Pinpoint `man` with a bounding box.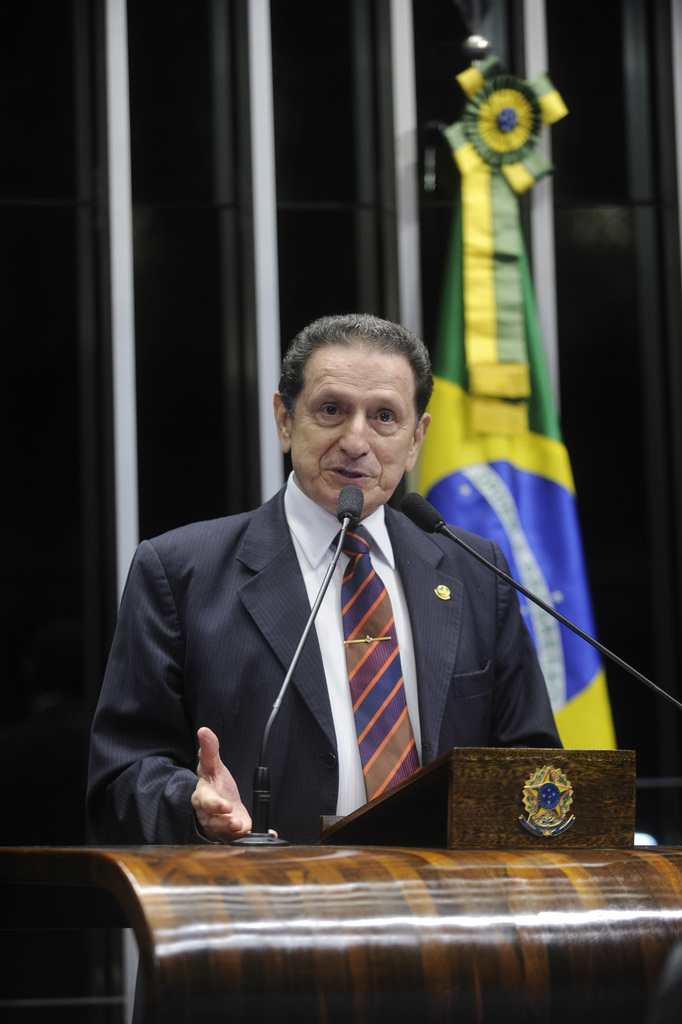
(left=76, top=311, right=568, bottom=844).
